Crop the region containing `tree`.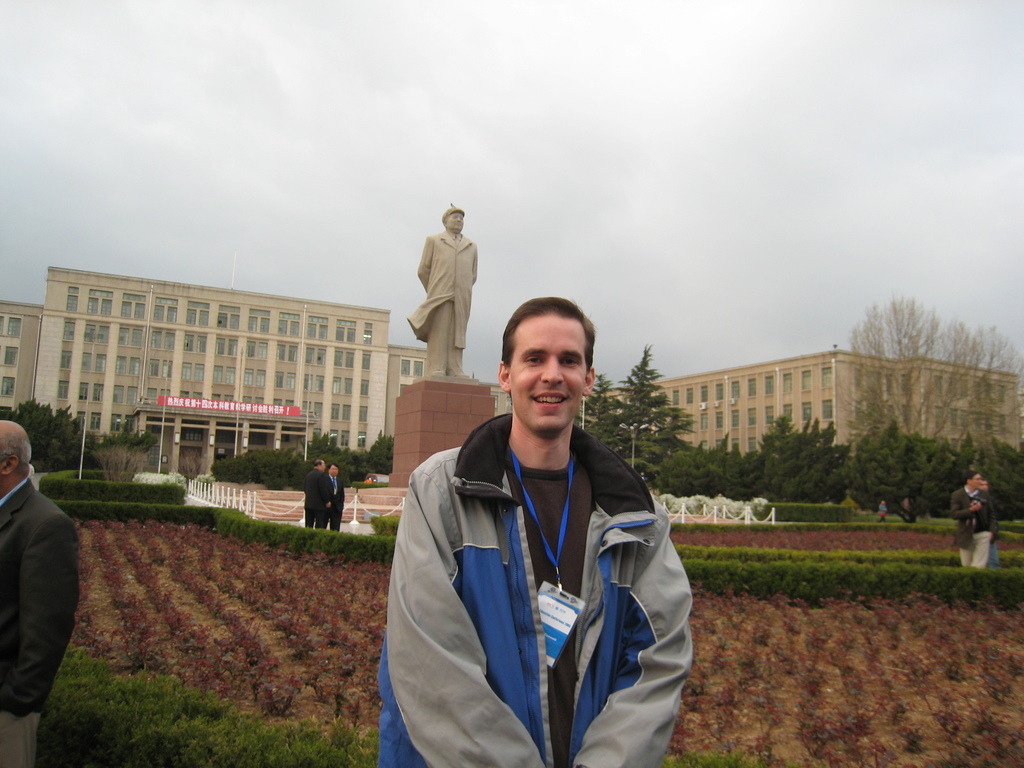
Crop region: box=[848, 291, 984, 523].
